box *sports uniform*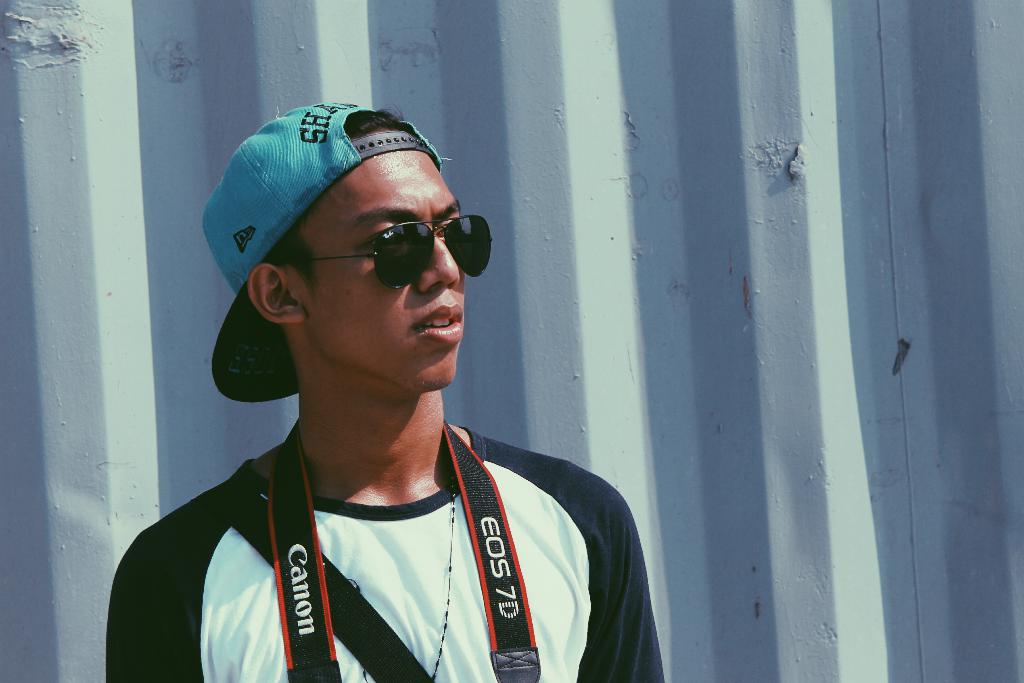
bbox(104, 424, 675, 682)
